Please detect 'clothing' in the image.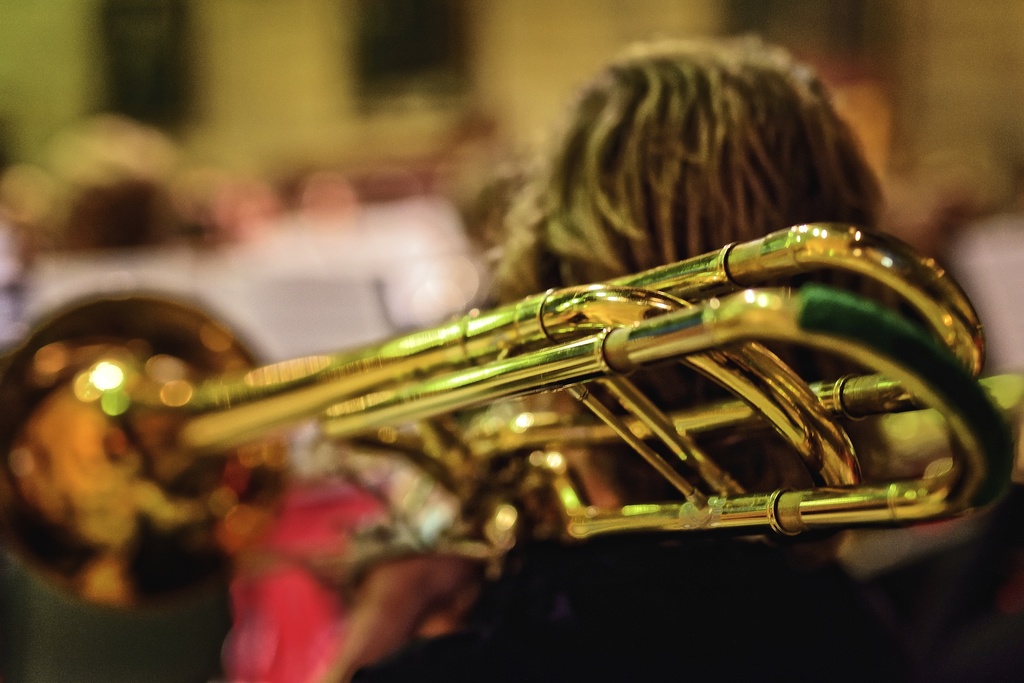
x1=351, y1=525, x2=920, y2=682.
